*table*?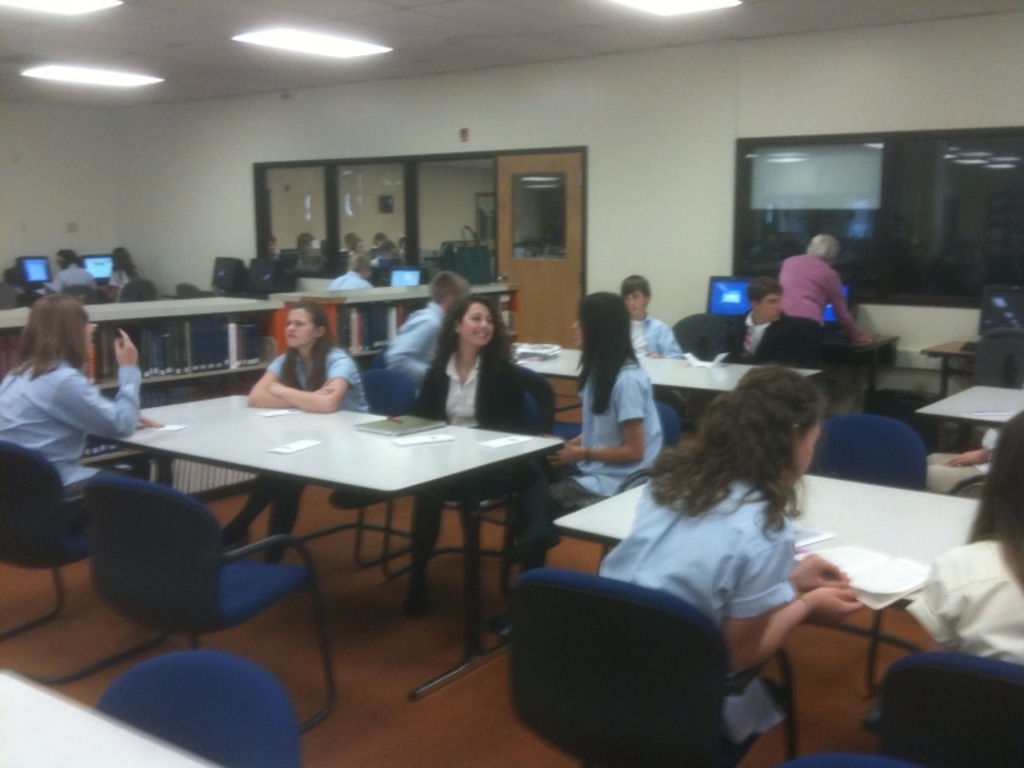
[908,380,1023,466]
